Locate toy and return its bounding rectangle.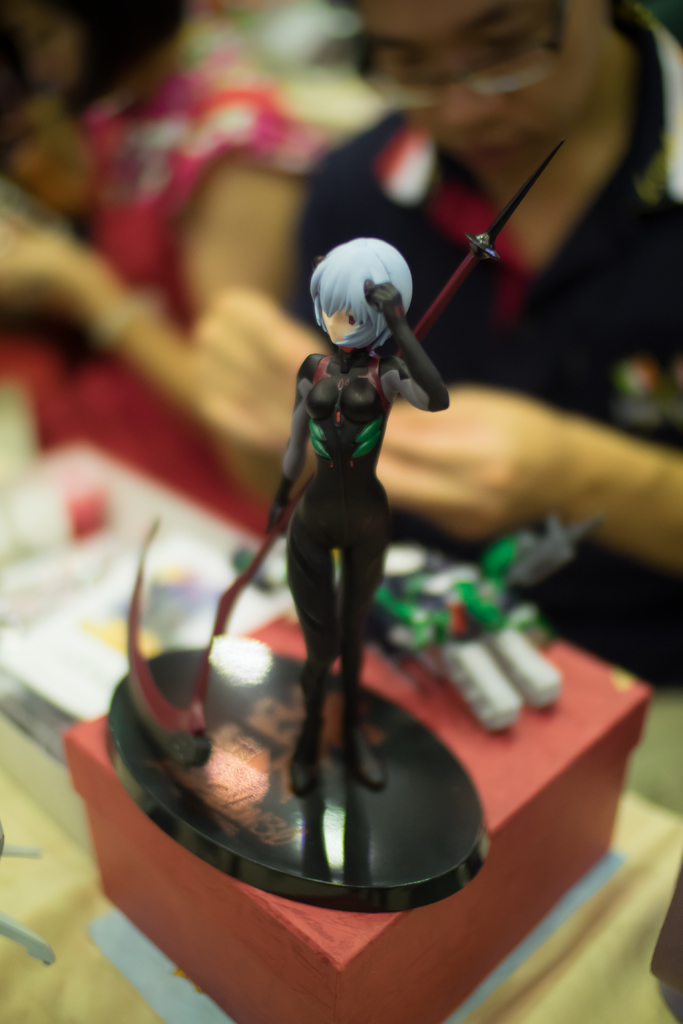
l=94, t=138, r=548, b=939.
